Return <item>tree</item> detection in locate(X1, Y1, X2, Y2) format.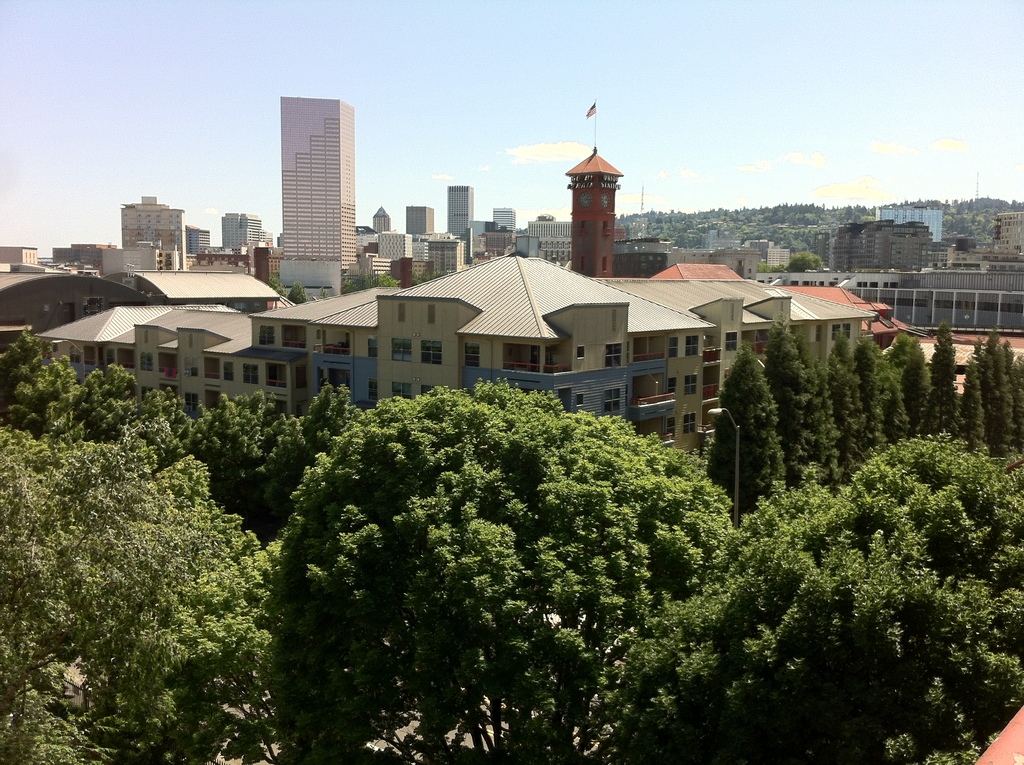
locate(0, 328, 360, 551).
